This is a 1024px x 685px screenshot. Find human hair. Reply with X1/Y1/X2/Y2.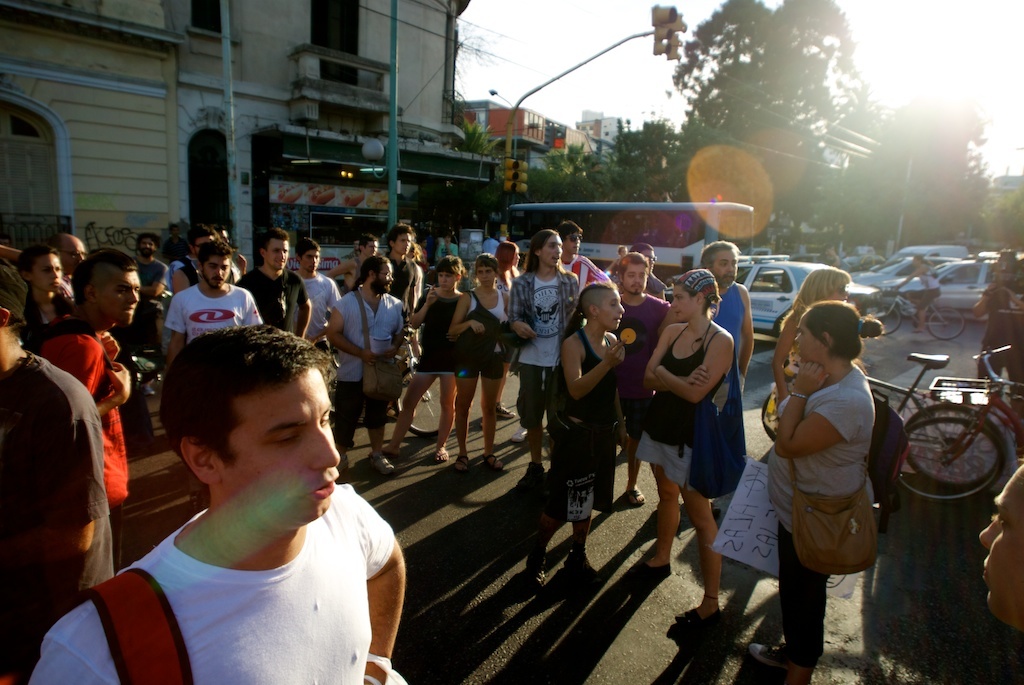
435/253/468/278.
